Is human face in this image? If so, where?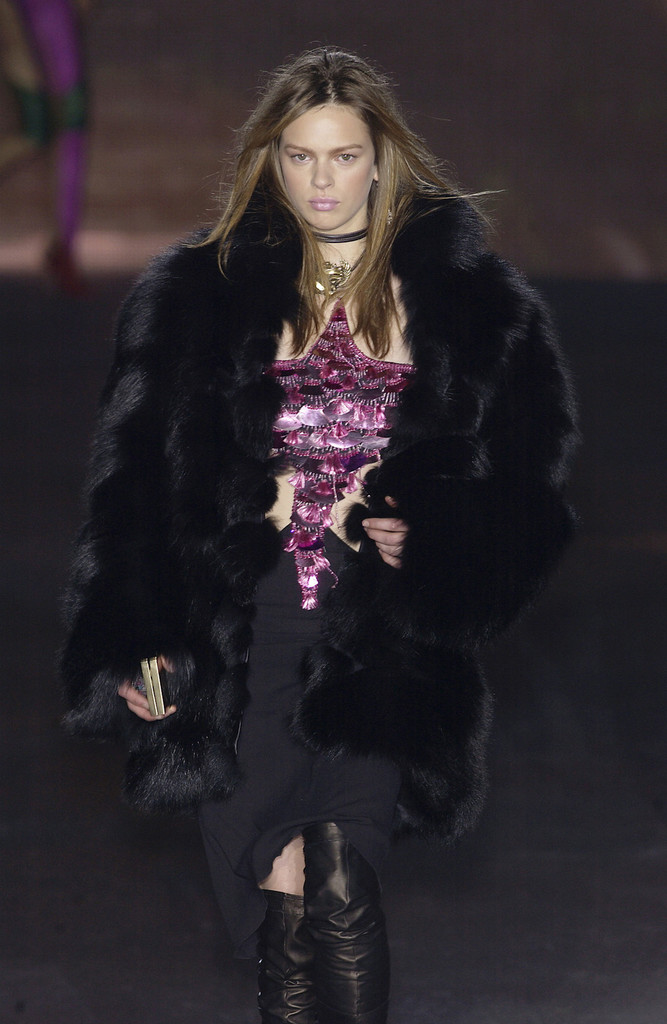
Yes, at 282,105,376,232.
